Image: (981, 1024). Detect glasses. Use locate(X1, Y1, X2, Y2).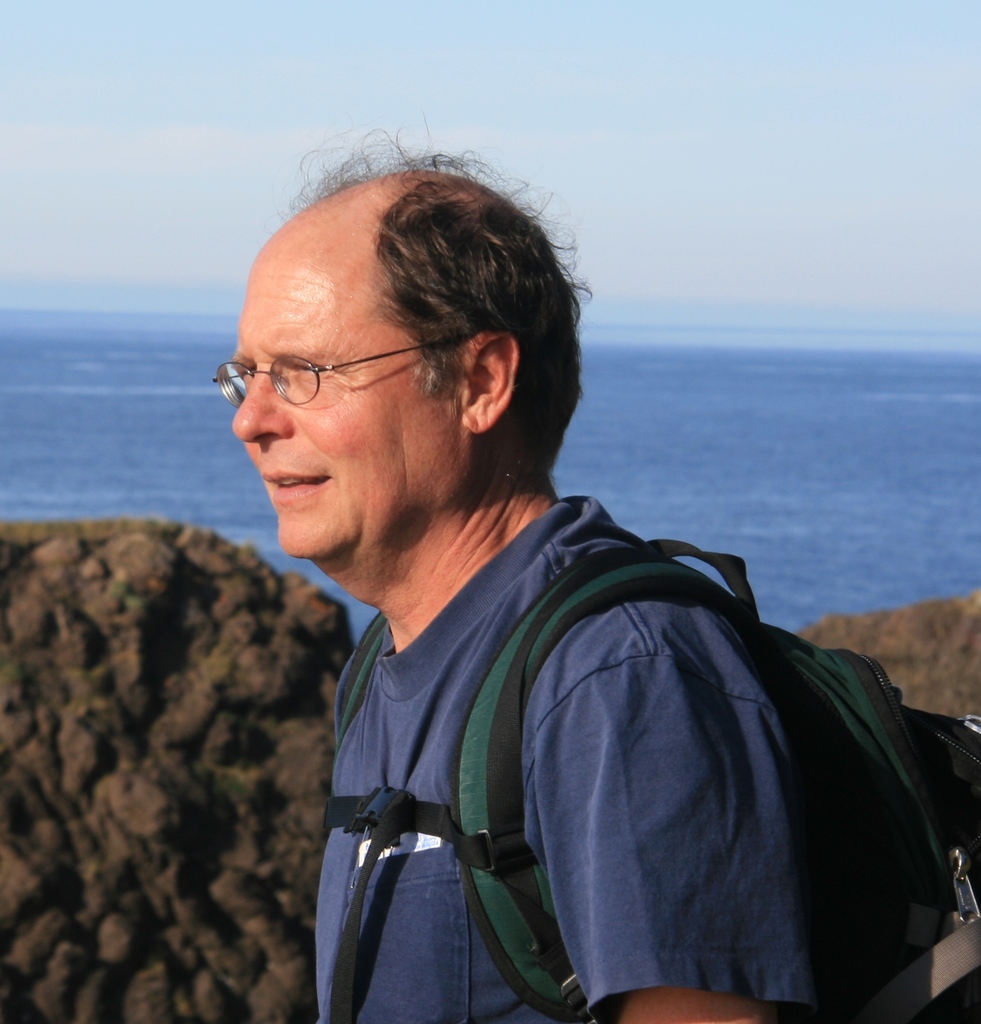
locate(216, 333, 418, 404).
